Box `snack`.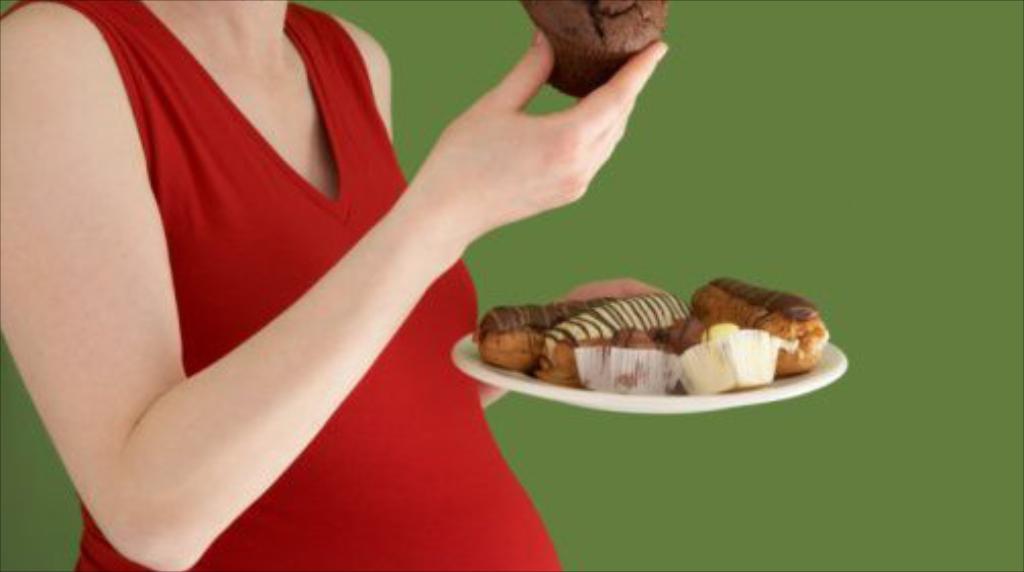
(700,273,835,362).
